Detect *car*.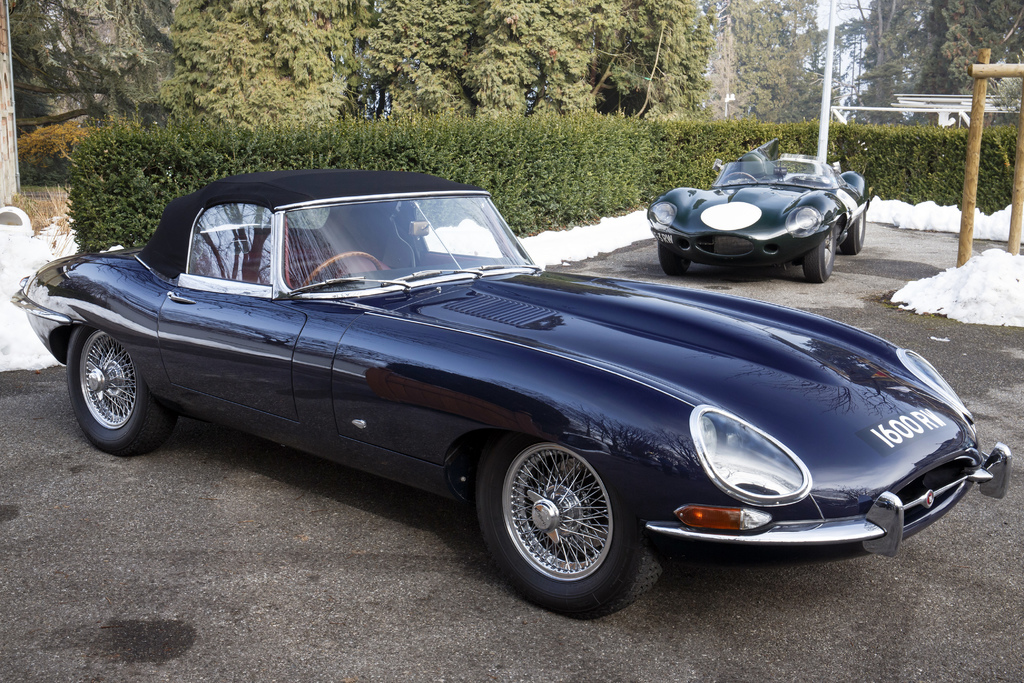
Detected at [x1=645, y1=137, x2=871, y2=281].
